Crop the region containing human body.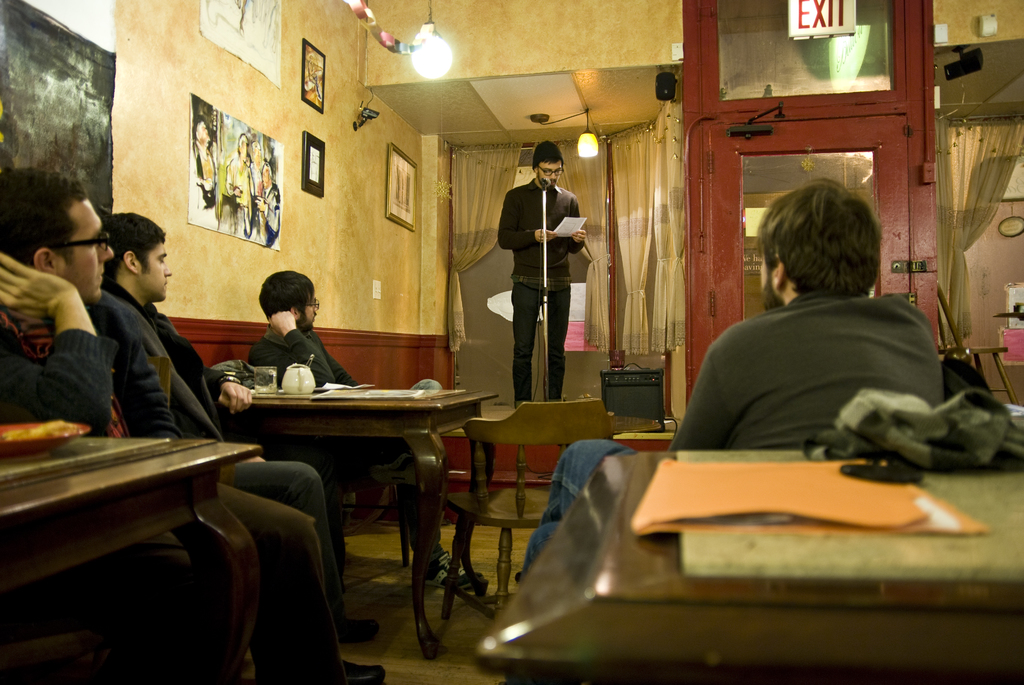
Crop region: <bbox>224, 127, 248, 238</bbox>.
